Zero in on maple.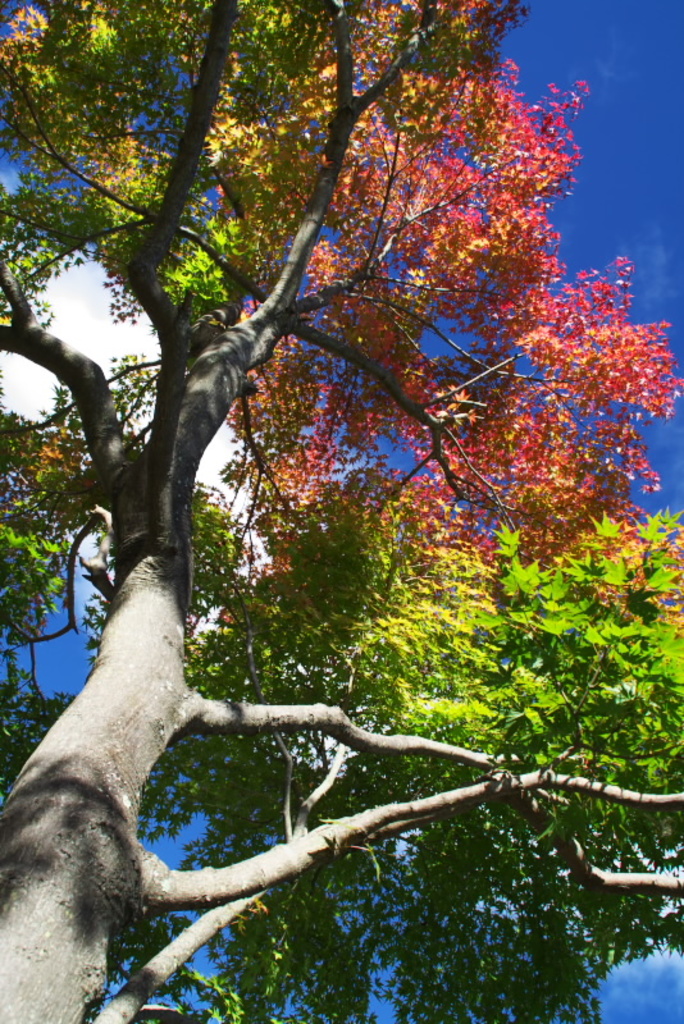
Zeroed in: detection(0, 44, 653, 1023).
